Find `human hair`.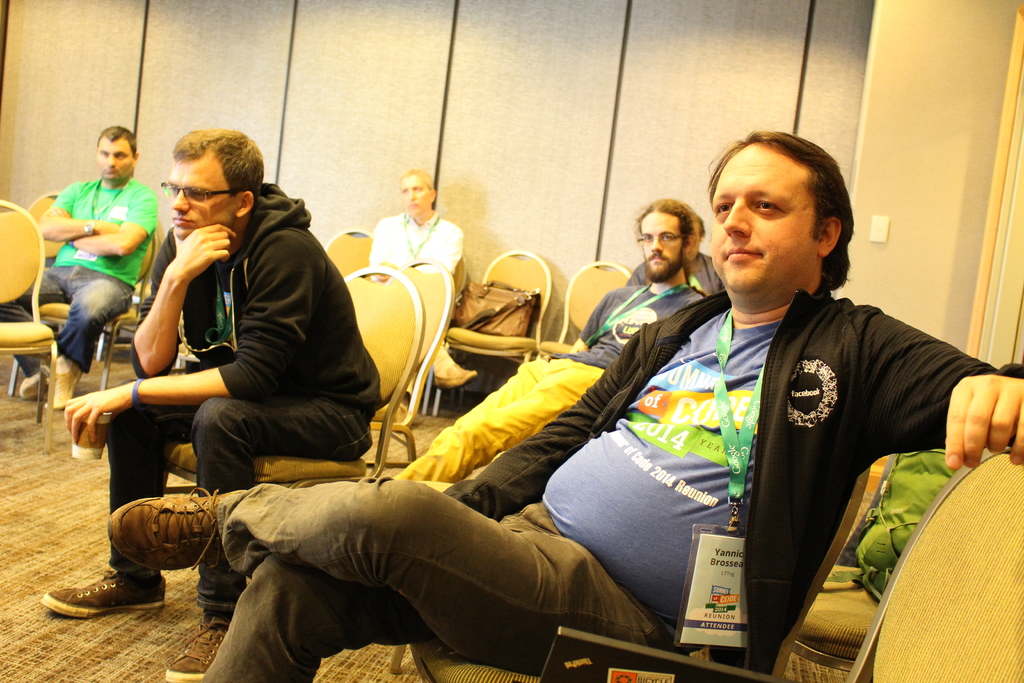
[x1=634, y1=197, x2=712, y2=287].
